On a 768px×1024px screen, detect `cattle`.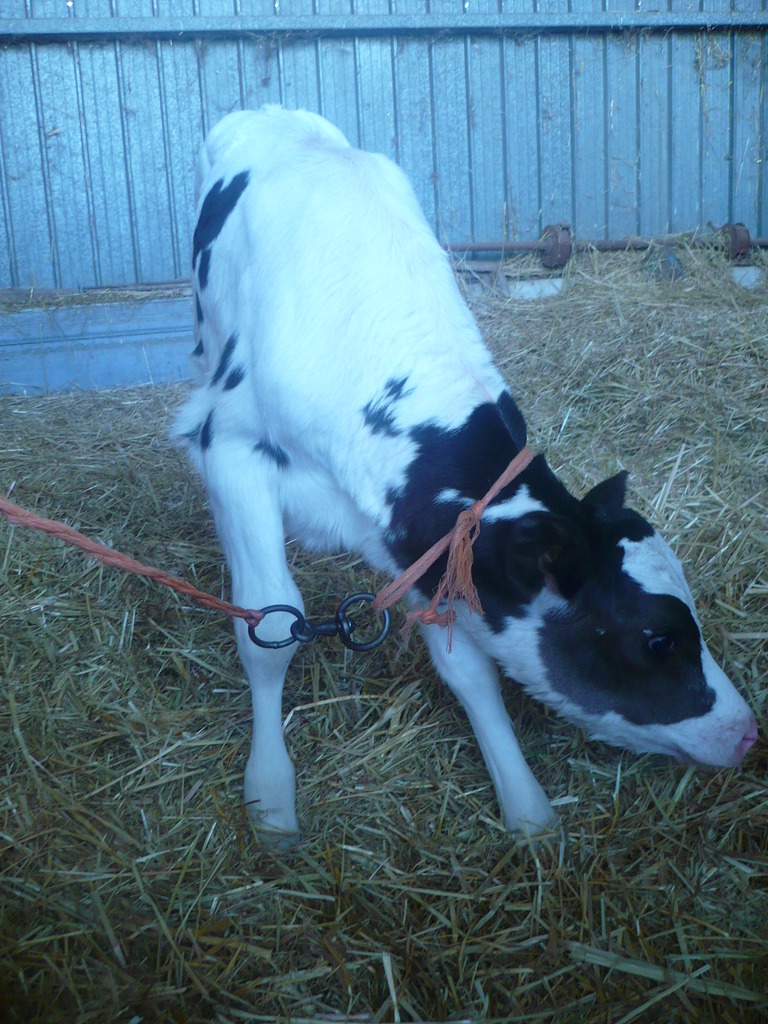
bbox=[141, 119, 724, 847].
